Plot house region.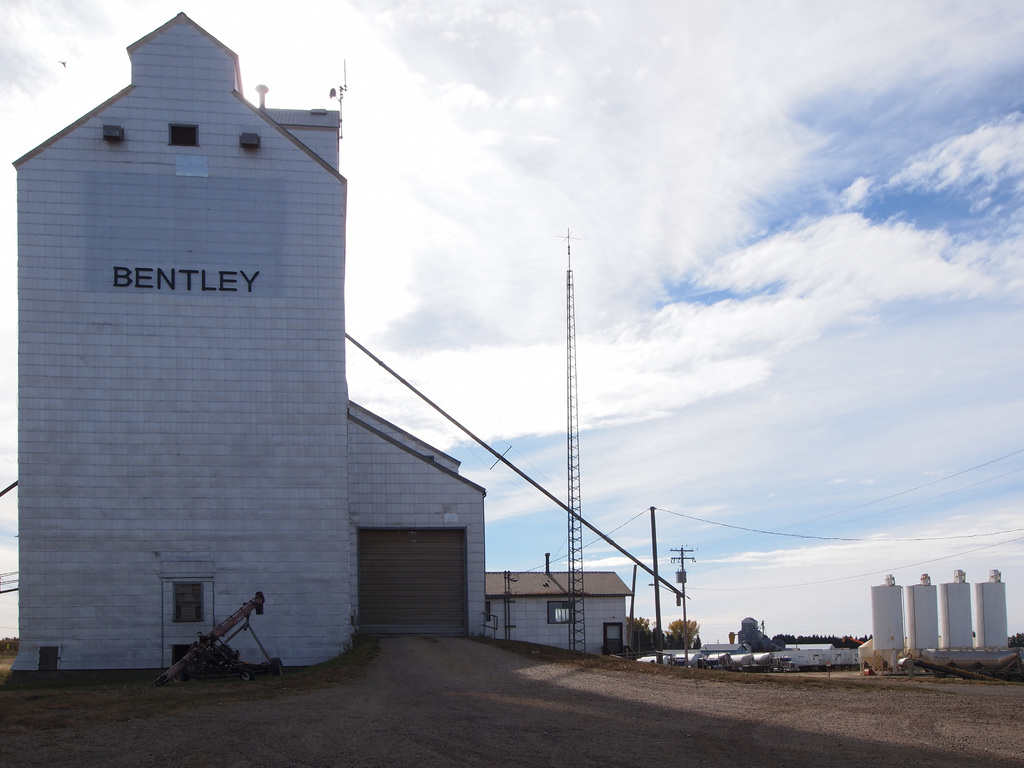
Plotted at x1=16 y1=3 x2=508 y2=694.
